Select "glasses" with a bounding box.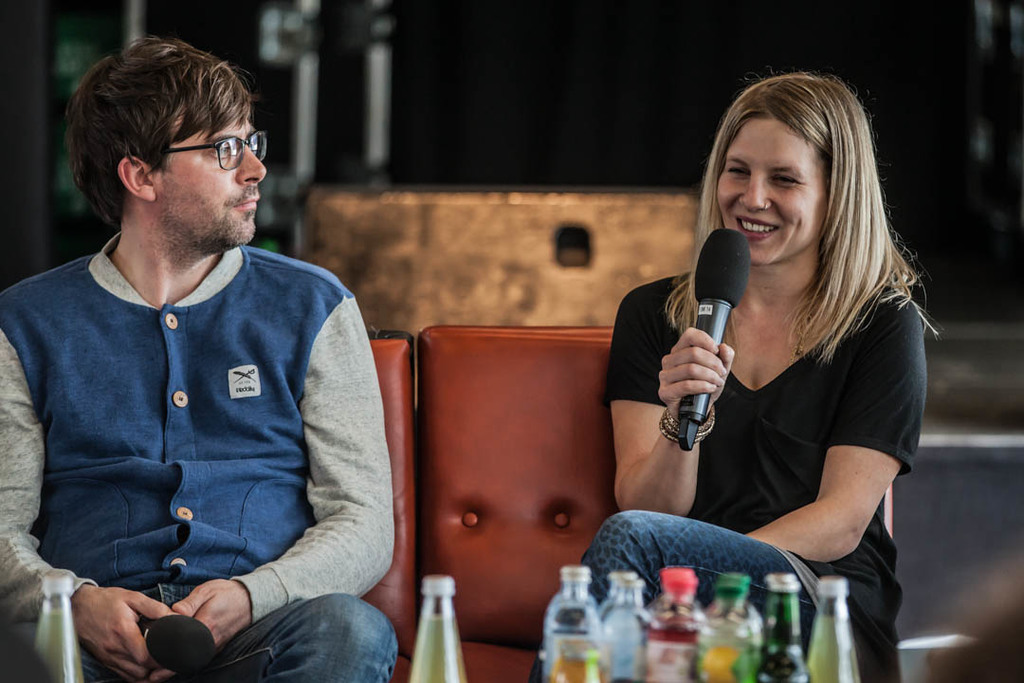
box(151, 124, 264, 170).
